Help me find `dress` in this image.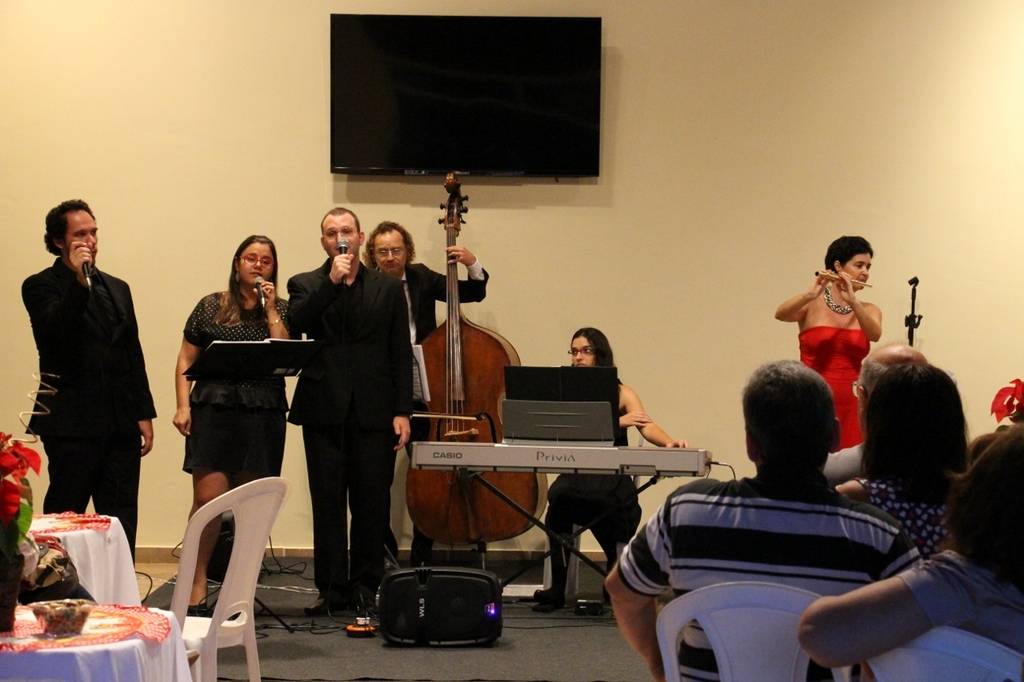
Found it: box(799, 328, 872, 449).
